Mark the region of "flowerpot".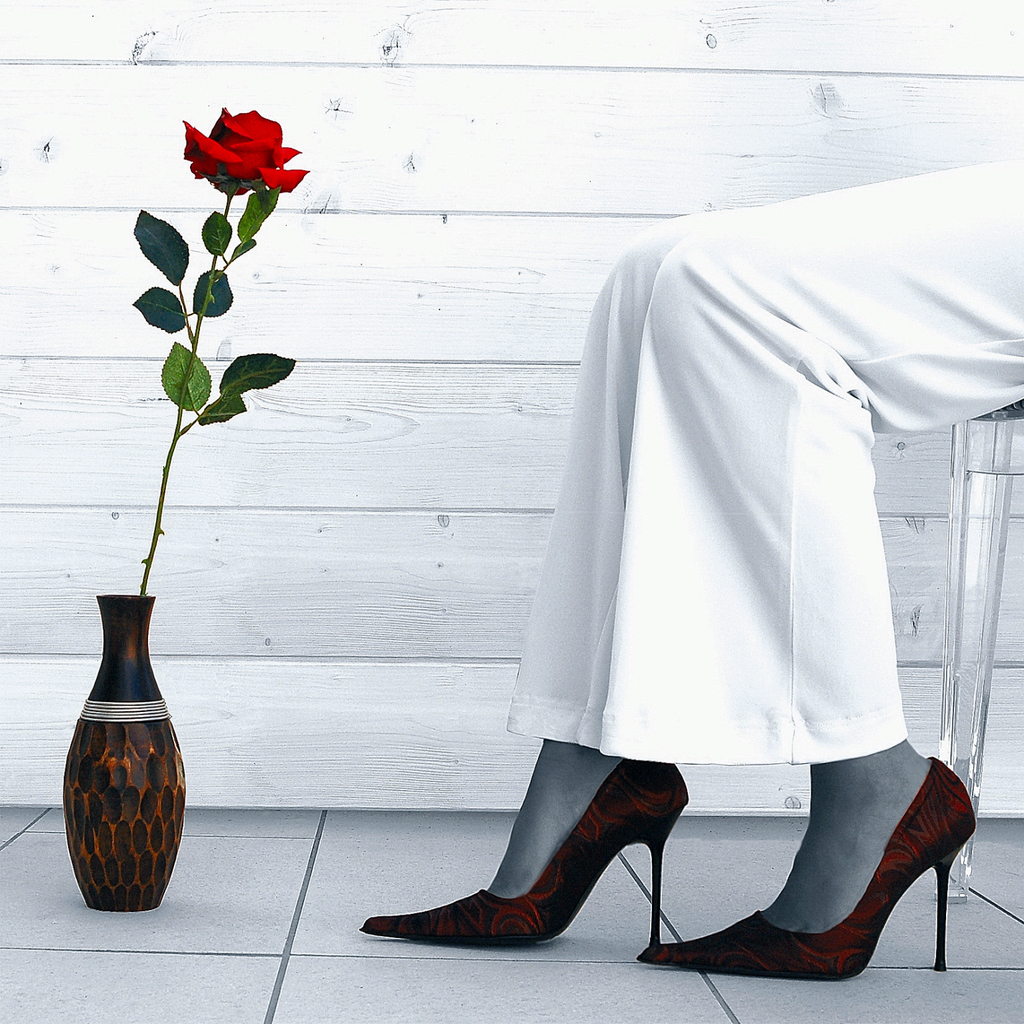
Region: box(51, 630, 191, 923).
